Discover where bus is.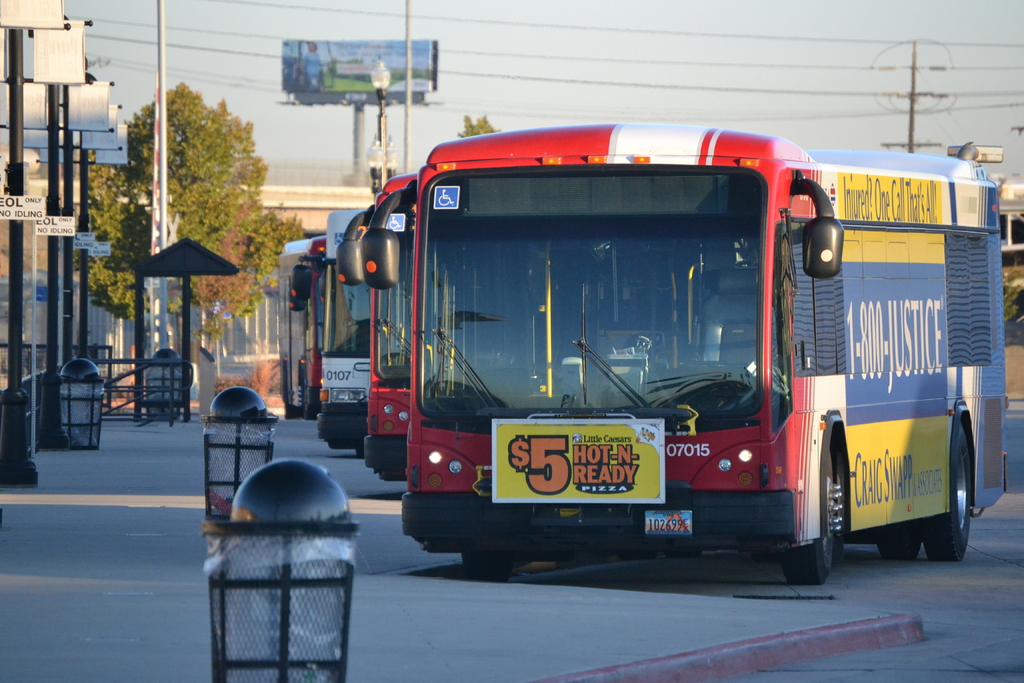
Discovered at select_region(356, 107, 1002, 591).
